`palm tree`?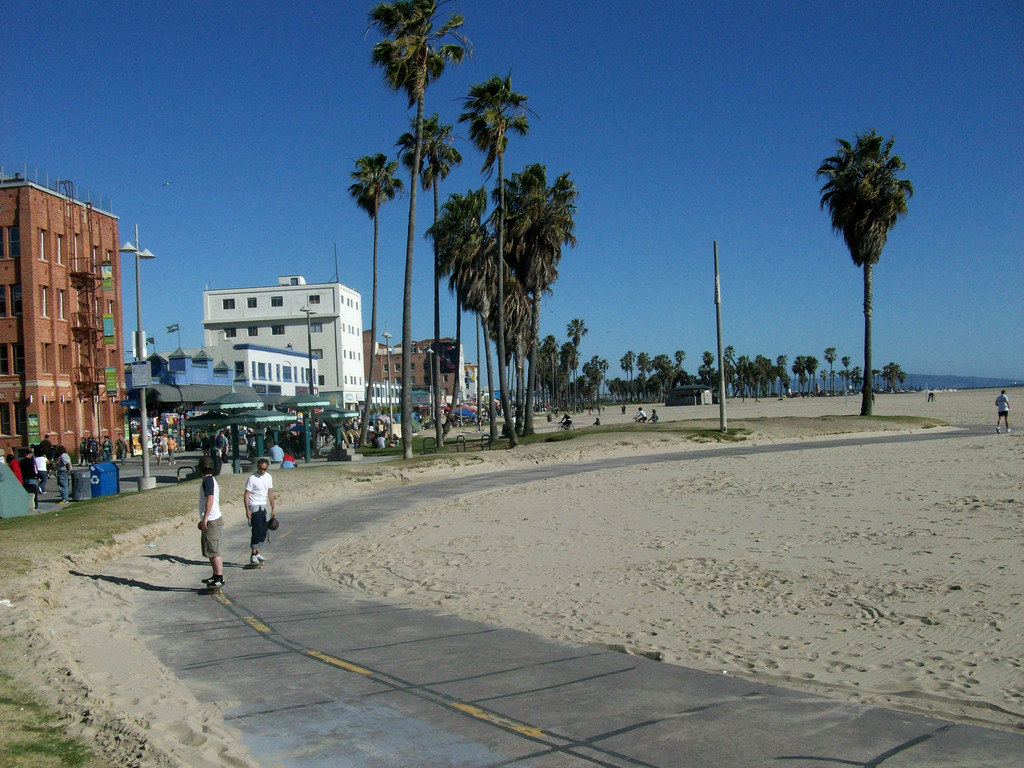
box(683, 339, 707, 394)
